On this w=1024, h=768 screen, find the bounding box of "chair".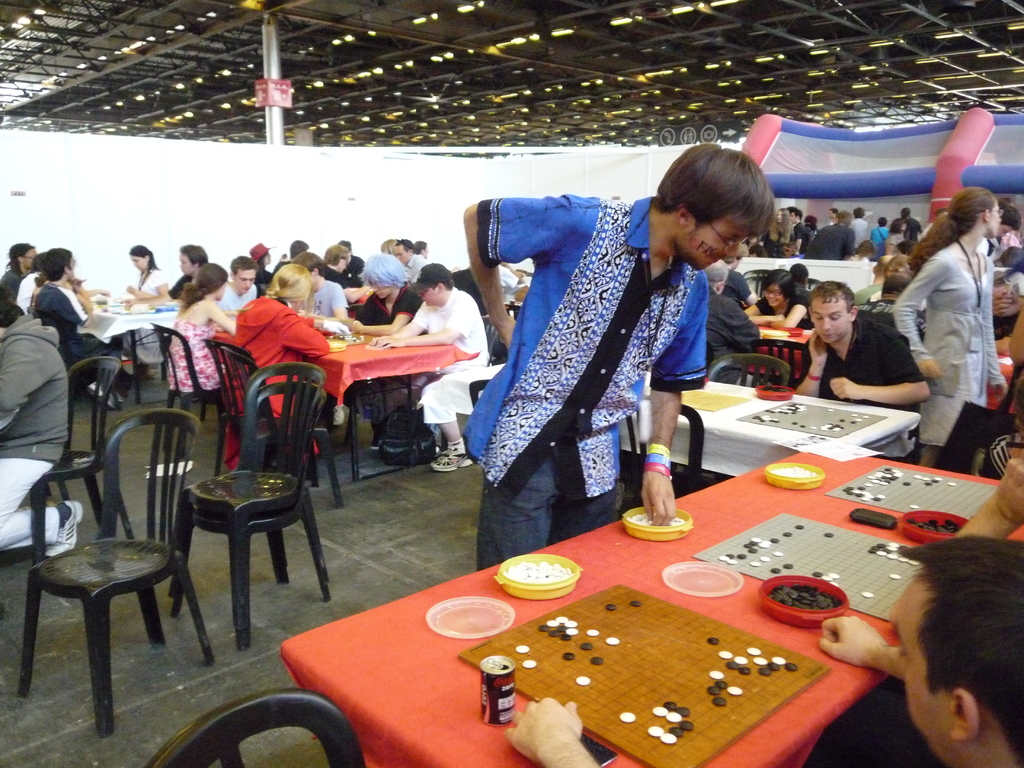
Bounding box: <box>149,316,234,458</box>.
